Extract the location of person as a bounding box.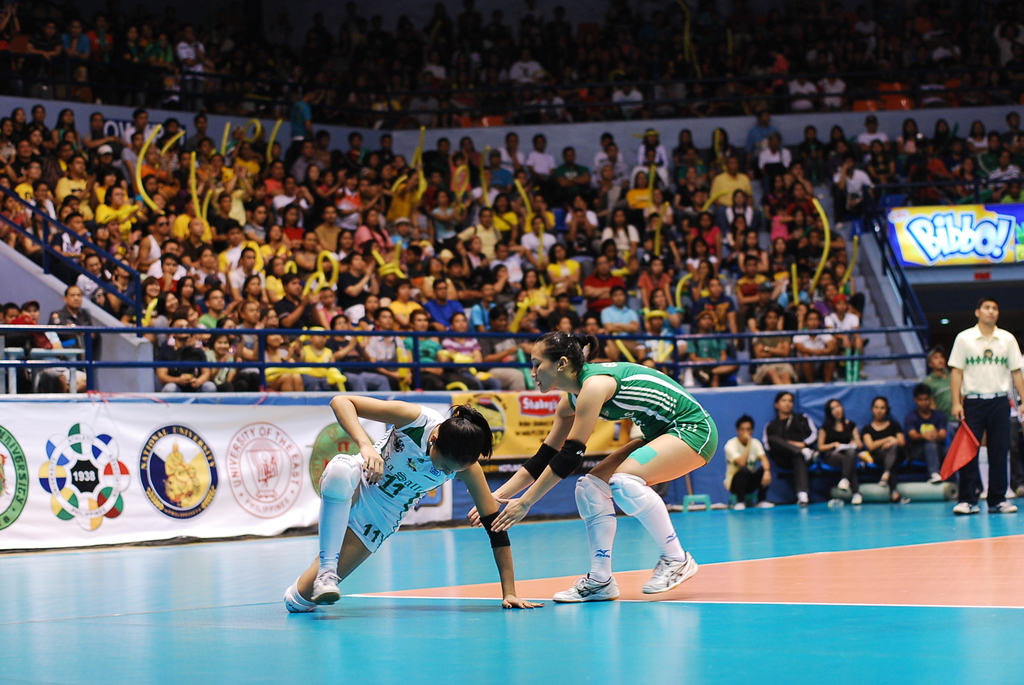
bbox(60, 154, 95, 205).
